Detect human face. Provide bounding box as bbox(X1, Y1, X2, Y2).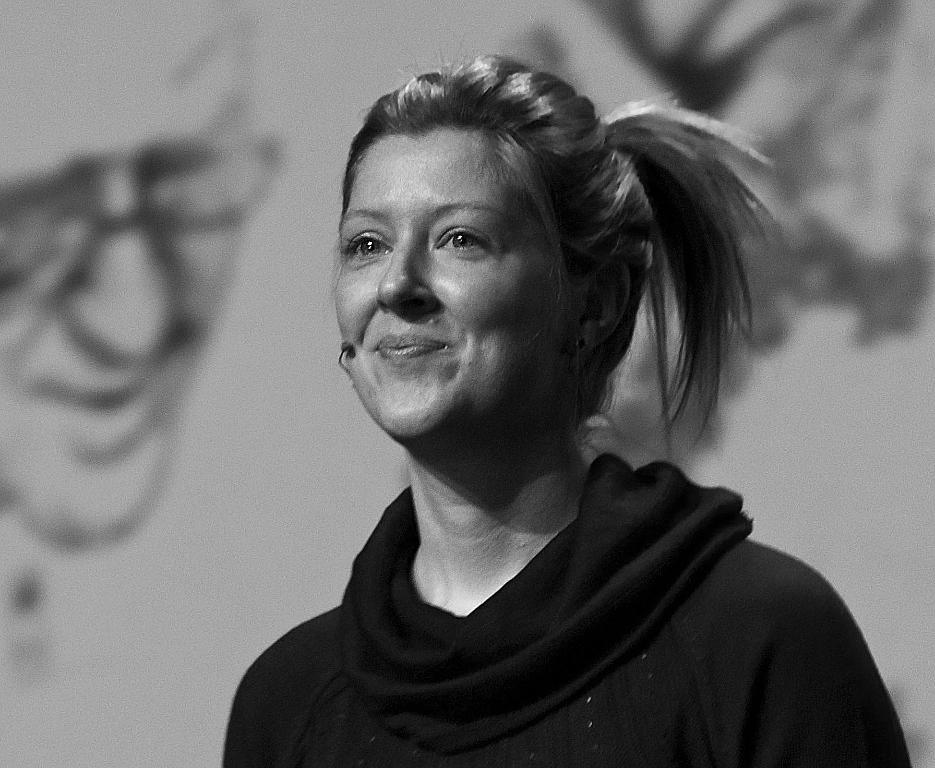
bbox(345, 124, 550, 431).
